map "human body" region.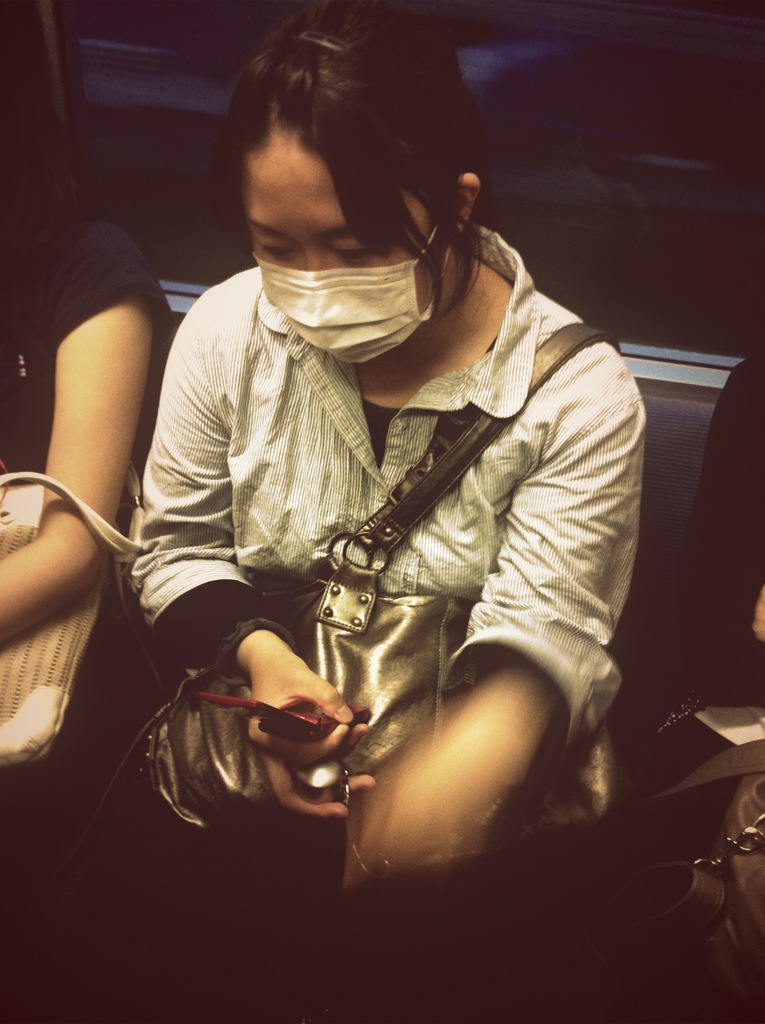
Mapped to (0, 200, 183, 883).
